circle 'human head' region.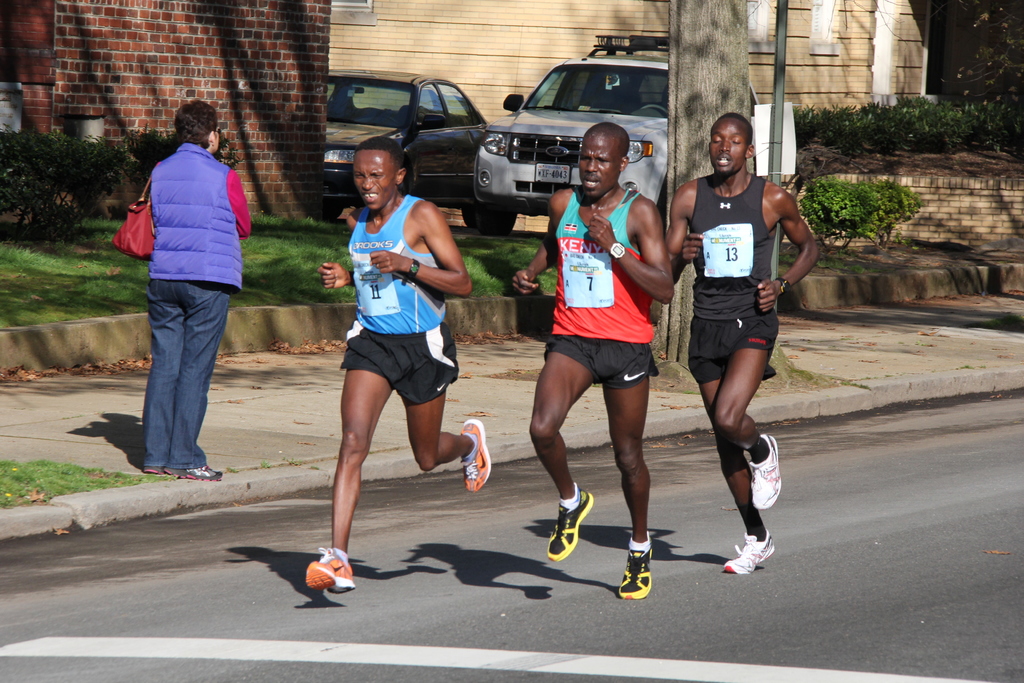
Region: pyautogui.locateOnScreen(342, 126, 417, 197).
